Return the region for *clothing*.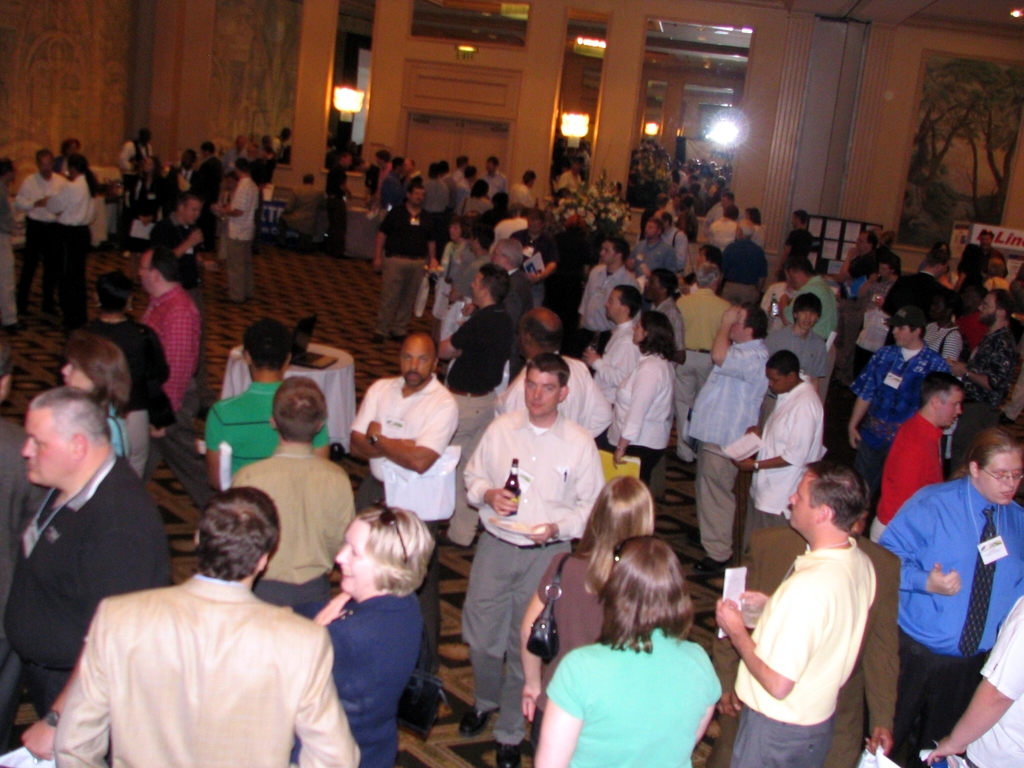
x1=579 y1=264 x2=634 y2=339.
